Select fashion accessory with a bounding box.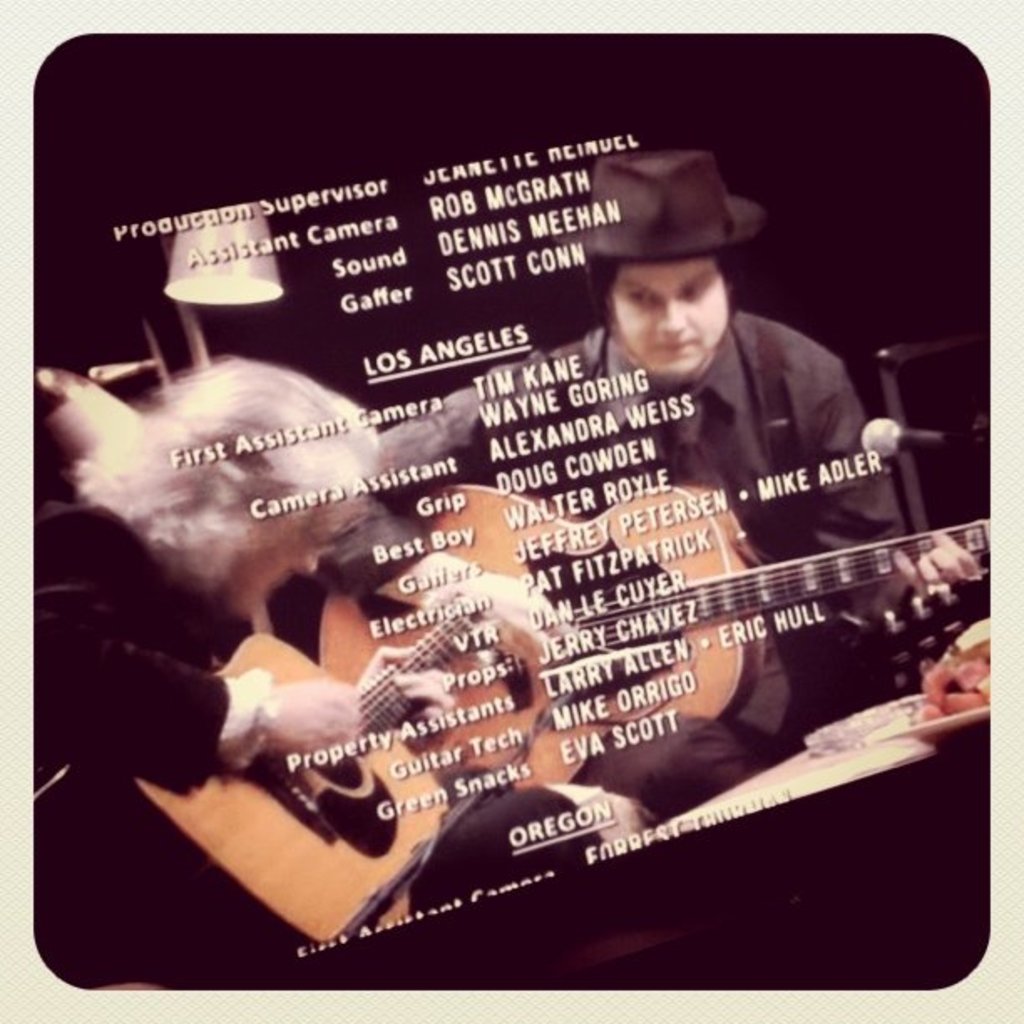
{"x1": 540, "y1": 146, "x2": 766, "y2": 393}.
